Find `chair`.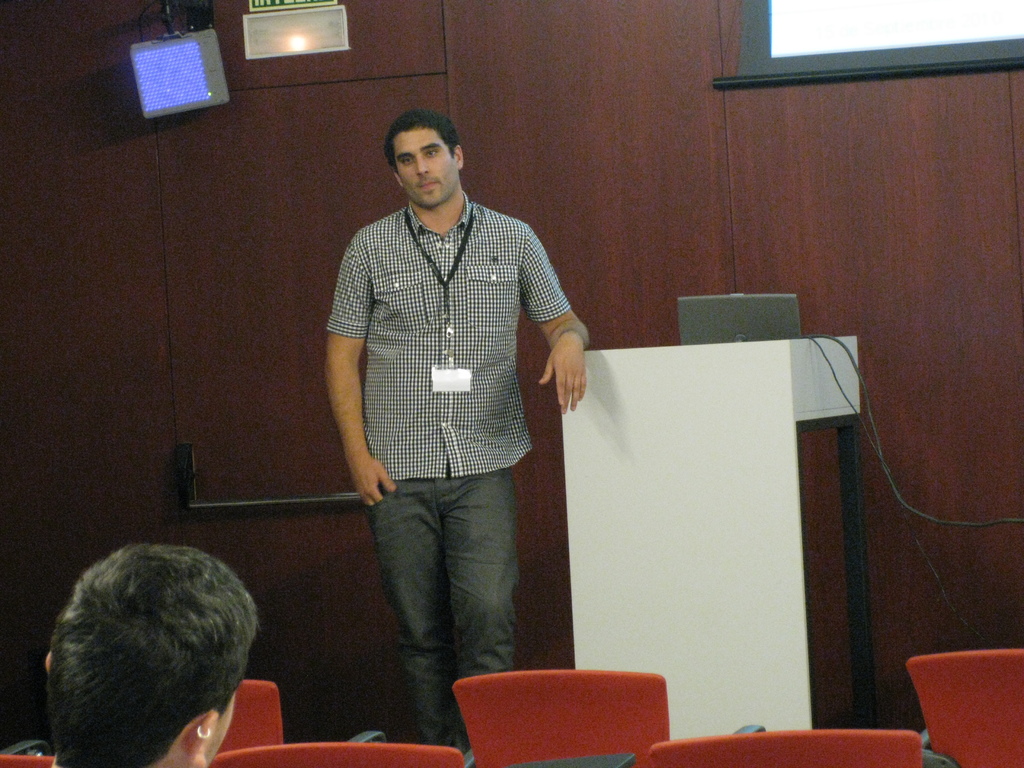
BBox(0, 740, 59, 767).
